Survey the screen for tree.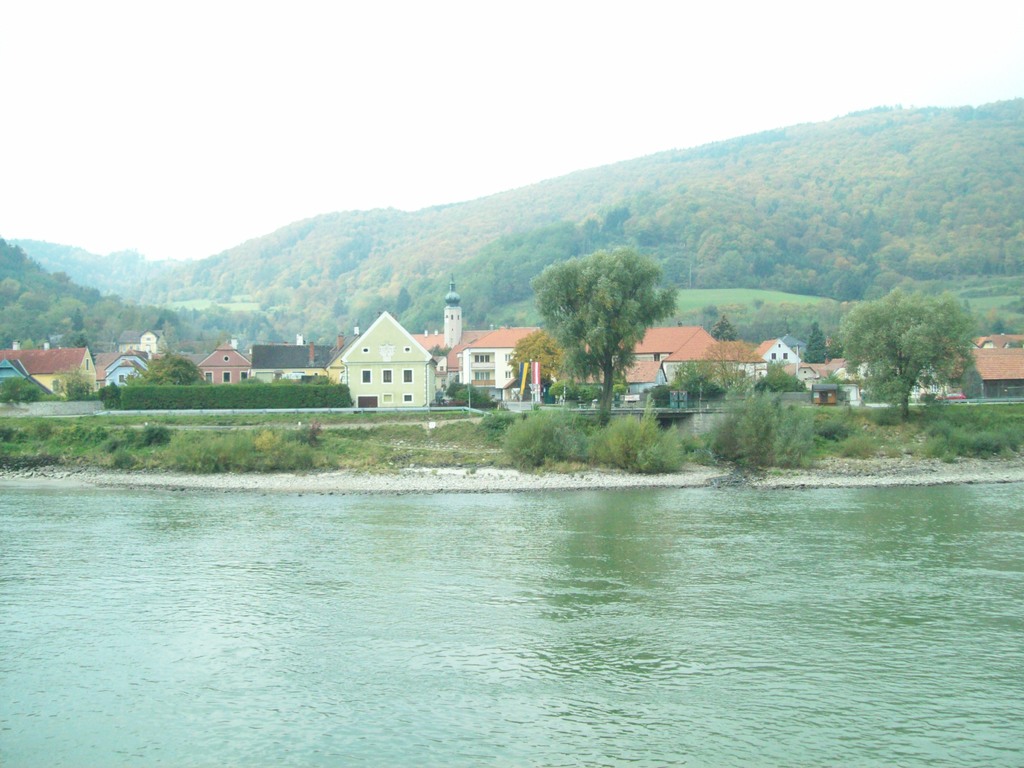
Survey found: box=[840, 290, 975, 426].
